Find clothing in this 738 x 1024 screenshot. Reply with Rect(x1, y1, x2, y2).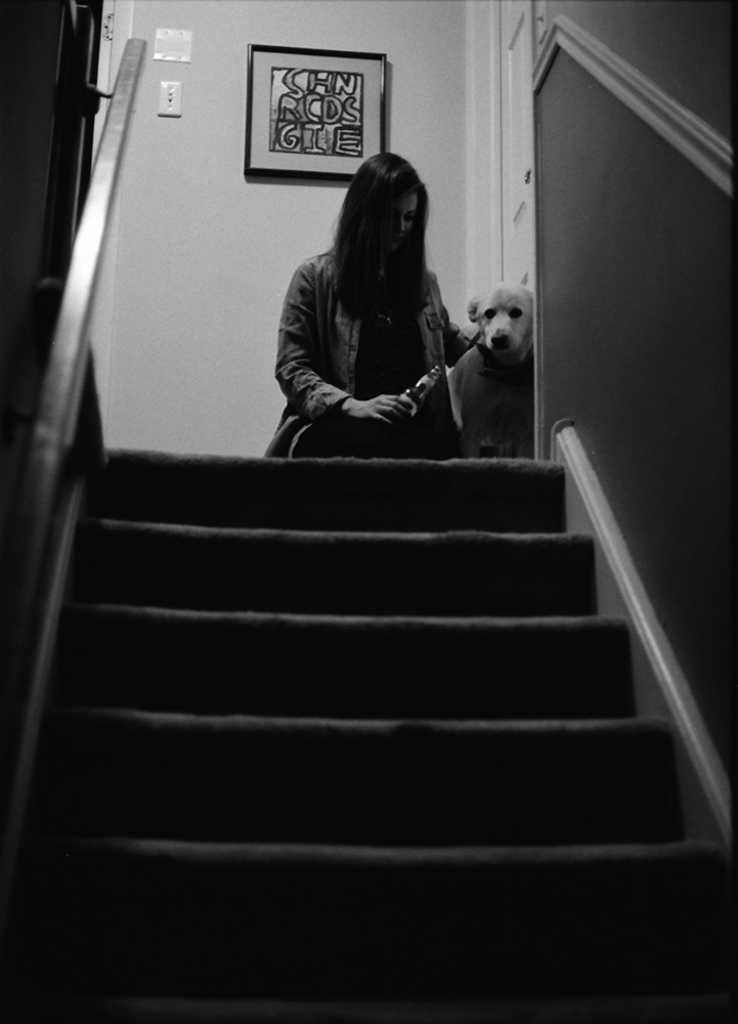
Rect(259, 243, 482, 463).
